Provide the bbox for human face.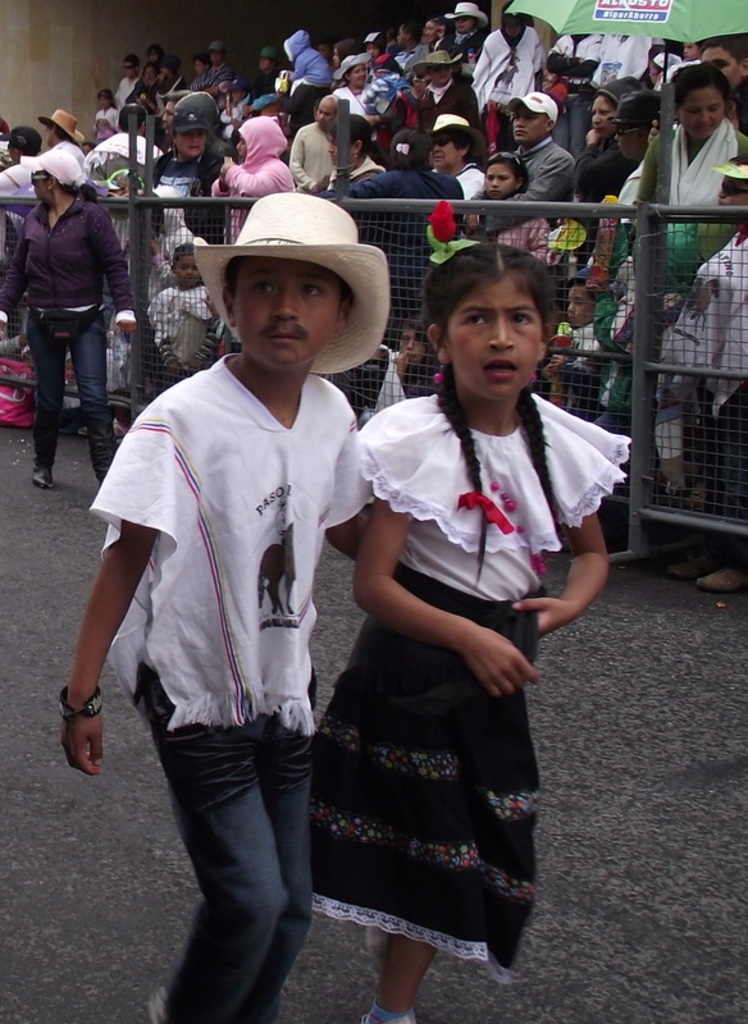
{"left": 411, "top": 78, "right": 429, "bottom": 93}.
